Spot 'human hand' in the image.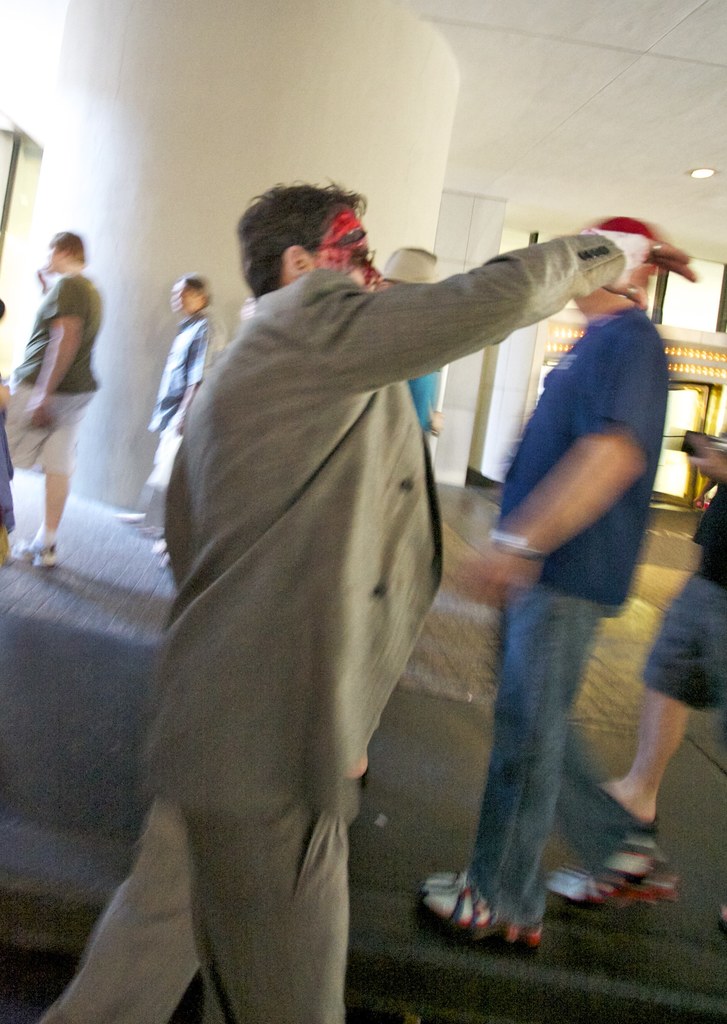
'human hand' found at bbox(592, 211, 703, 302).
